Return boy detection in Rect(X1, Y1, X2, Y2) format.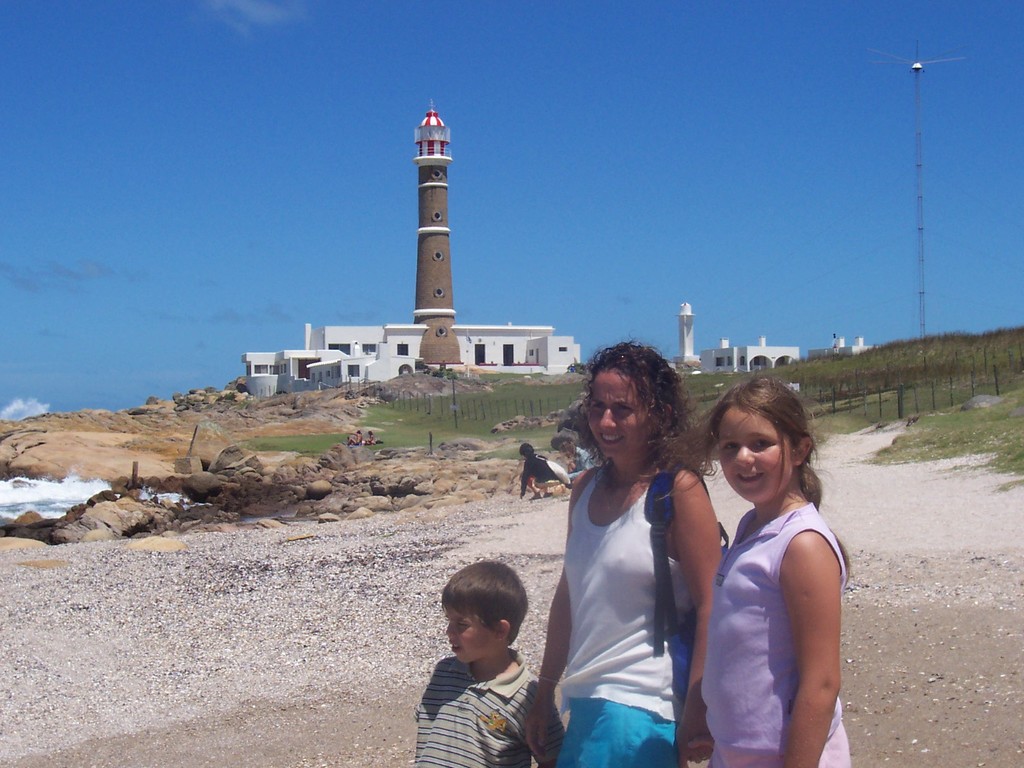
Rect(413, 563, 570, 765).
